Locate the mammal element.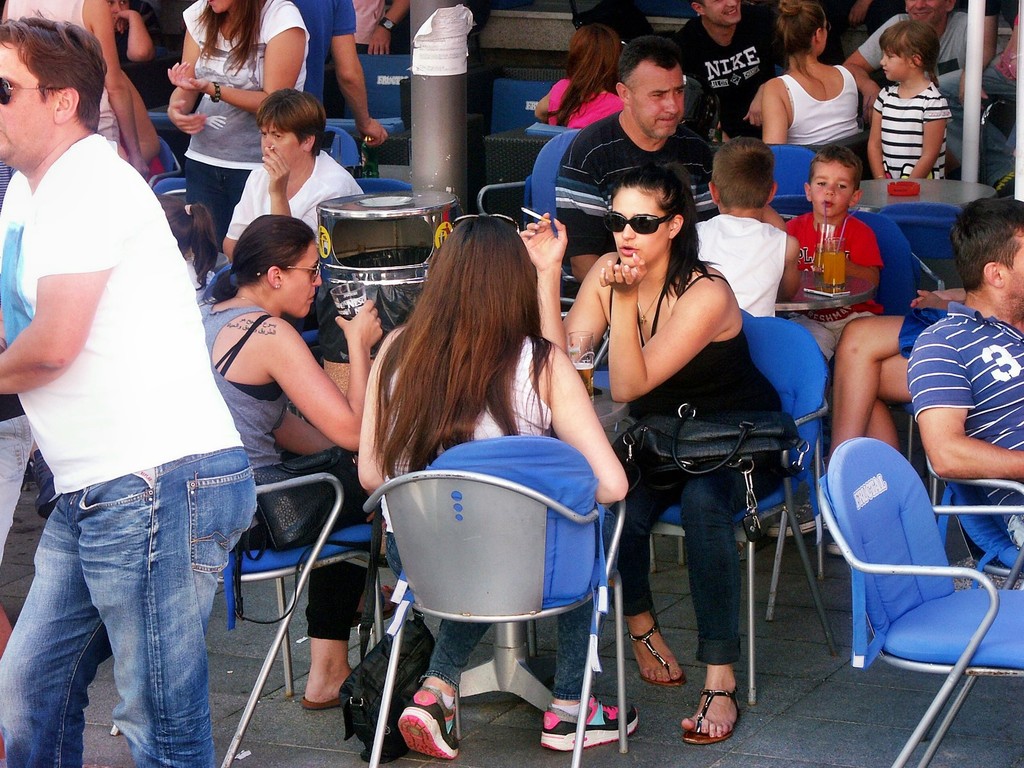
Element bbox: 0 8 256 767.
